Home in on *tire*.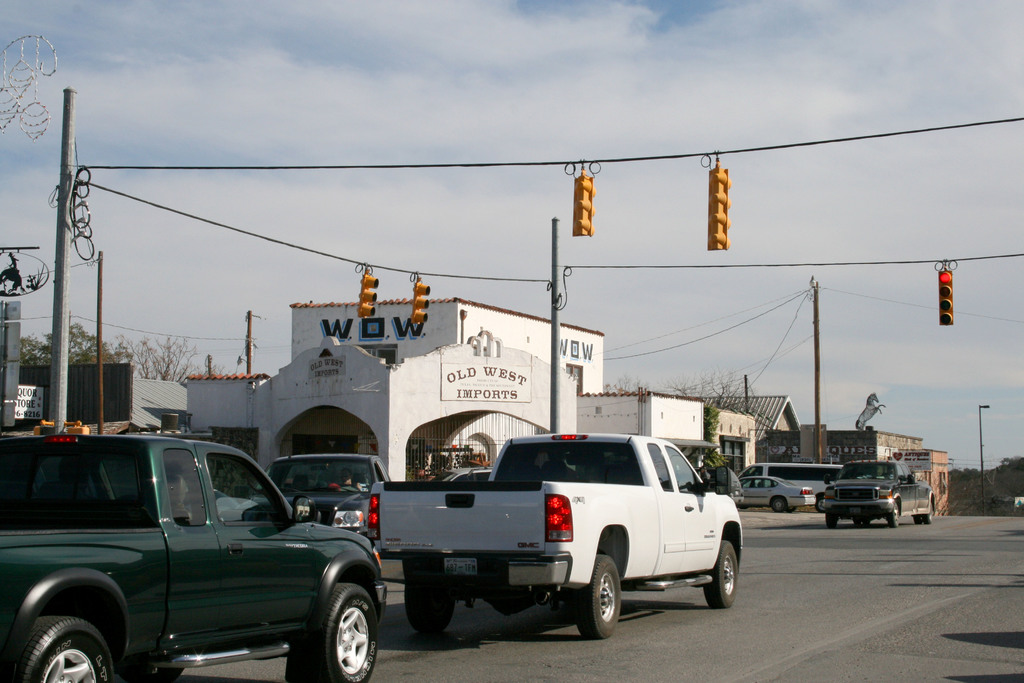
Homed in at bbox=(408, 586, 454, 625).
